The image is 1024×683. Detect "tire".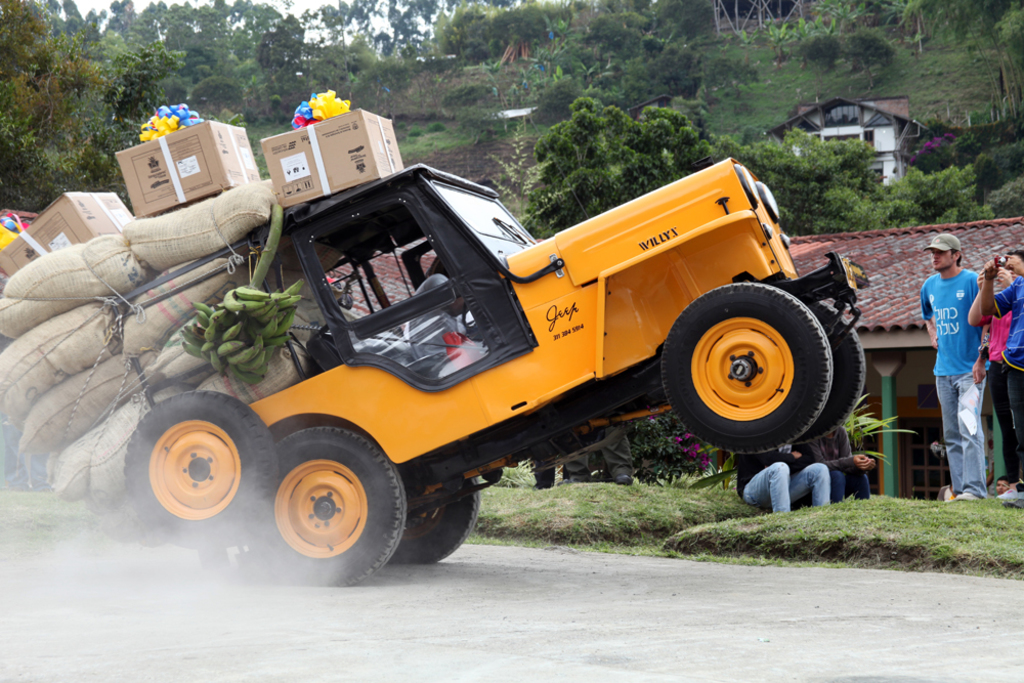
Detection: crop(386, 476, 479, 564).
